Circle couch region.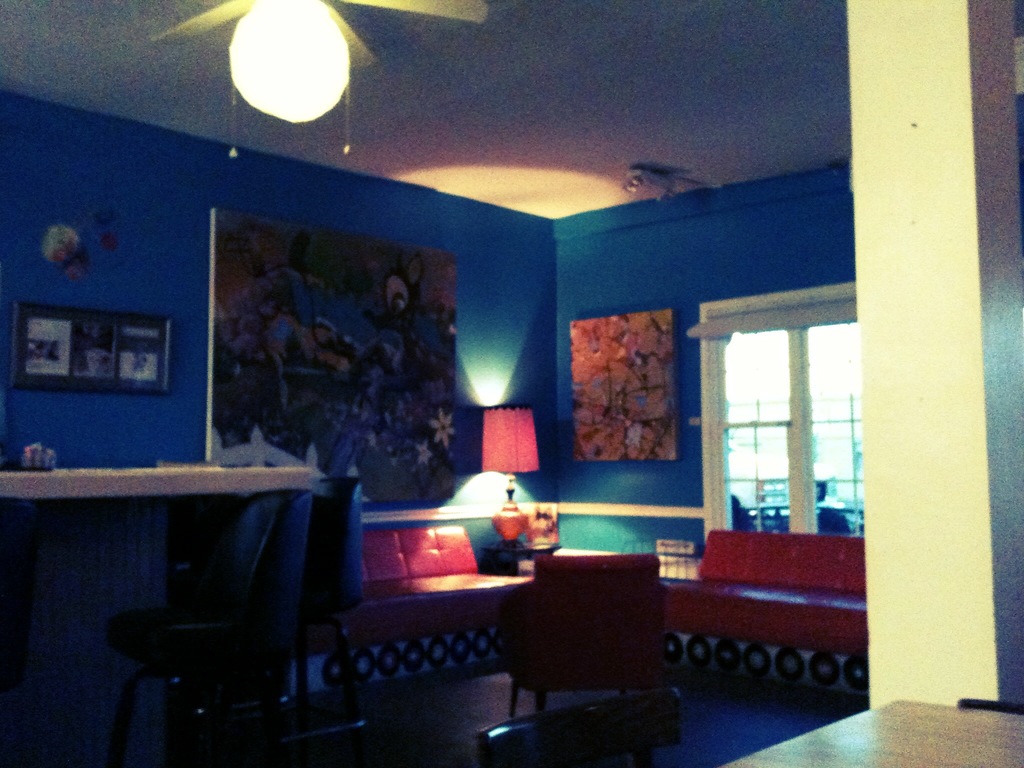
Region: detection(649, 527, 866, 691).
